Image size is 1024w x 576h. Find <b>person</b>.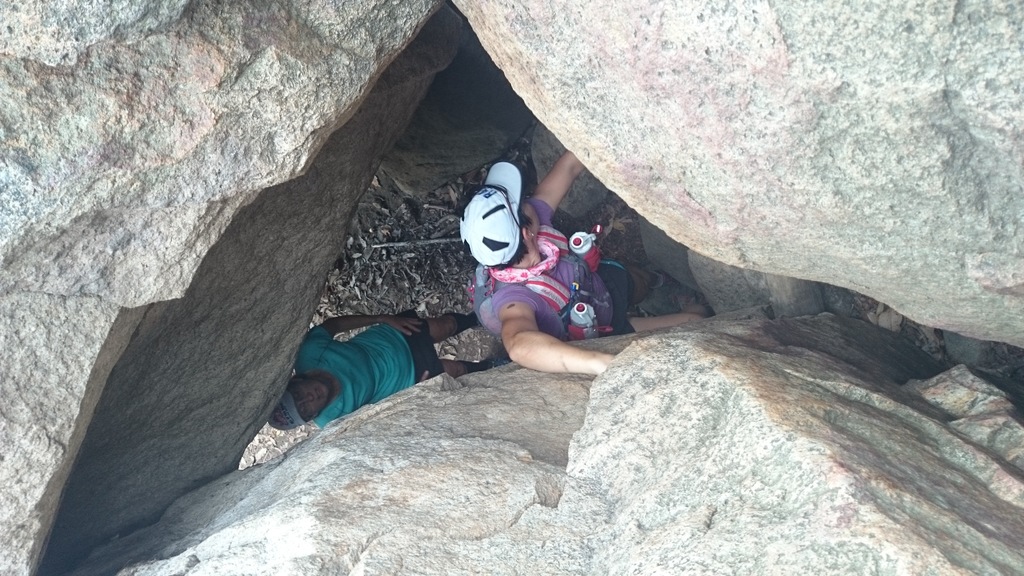
(x1=259, y1=303, x2=488, y2=436).
